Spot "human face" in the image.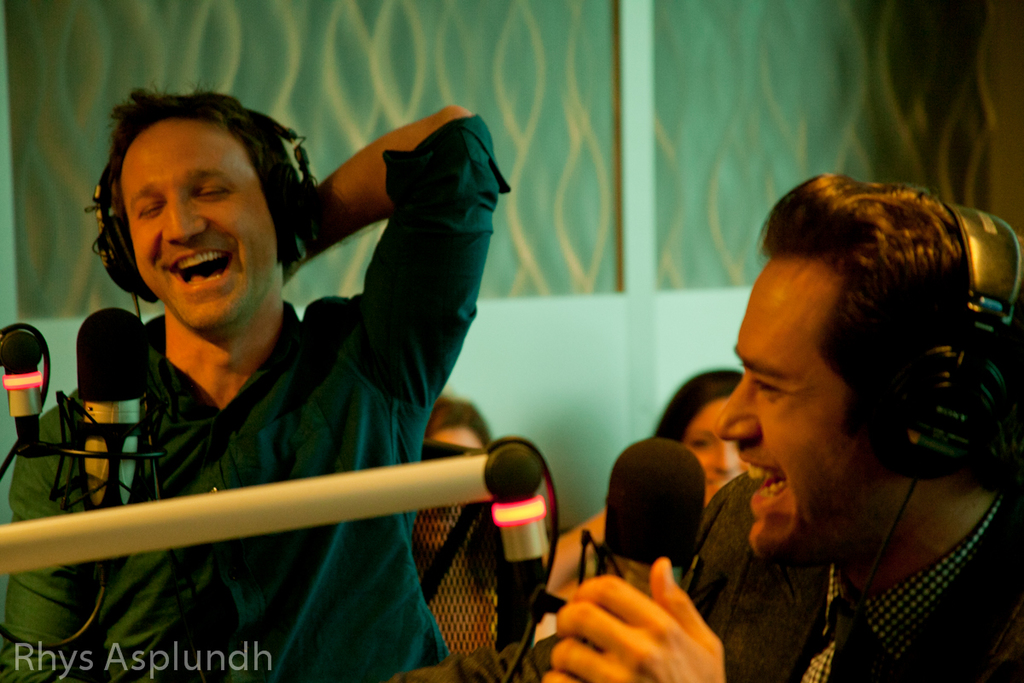
"human face" found at crop(415, 427, 482, 549).
